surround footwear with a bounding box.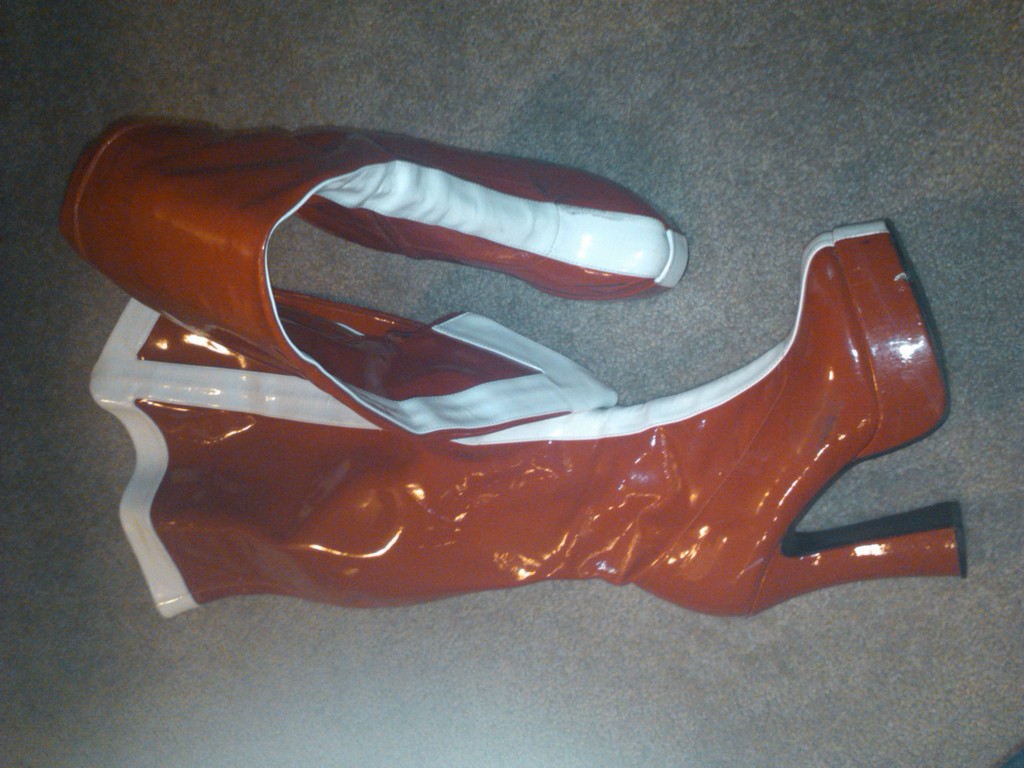
(x1=63, y1=118, x2=687, y2=431).
